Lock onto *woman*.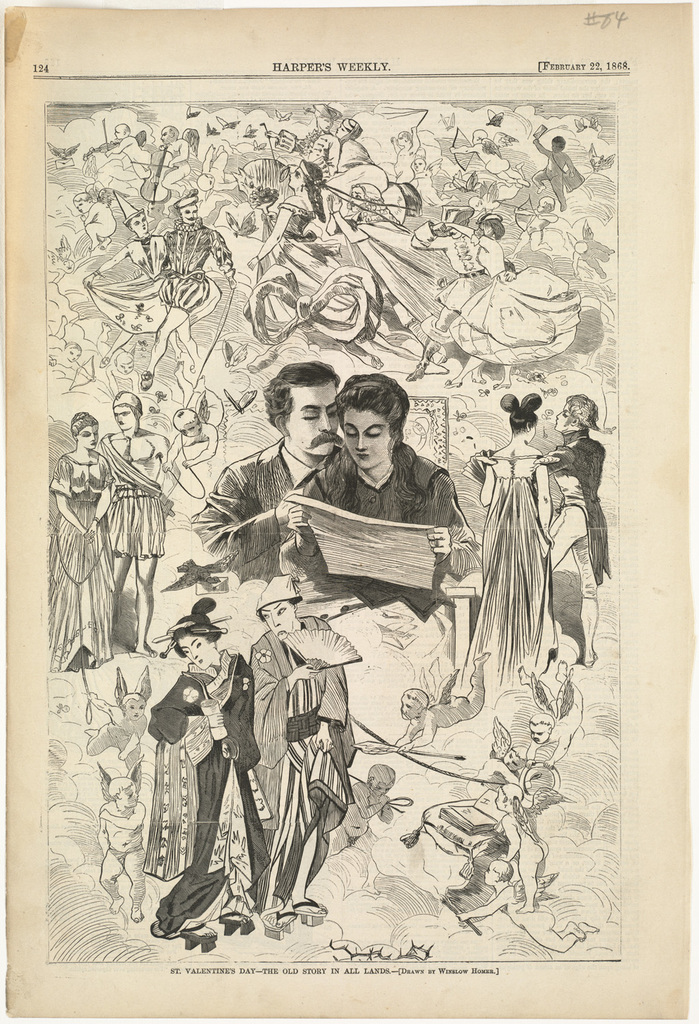
Locked: locate(464, 388, 554, 694).
